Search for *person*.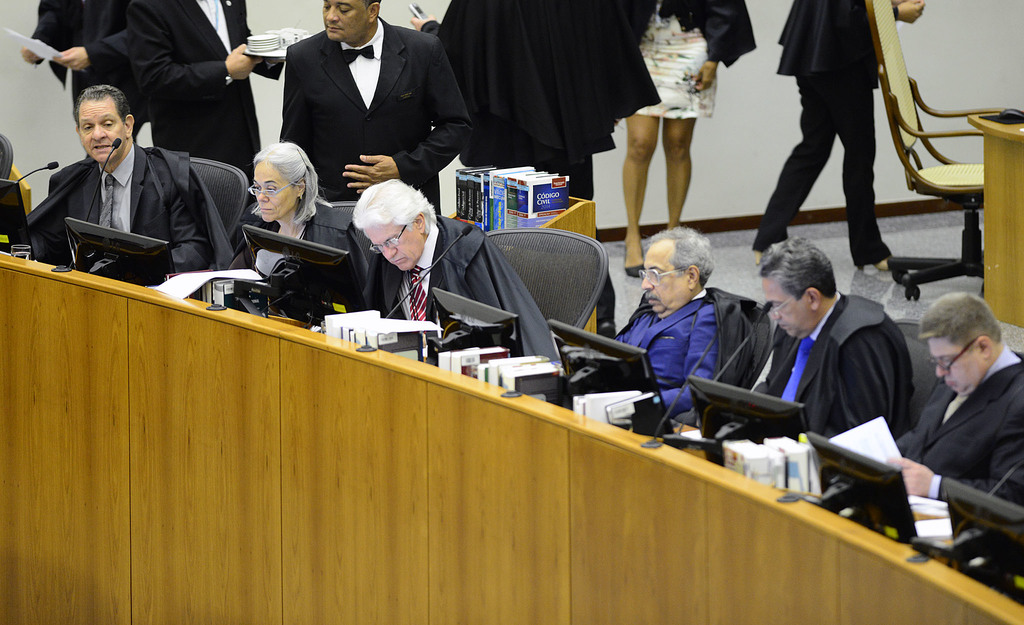
Found at (751,237,913,438).
